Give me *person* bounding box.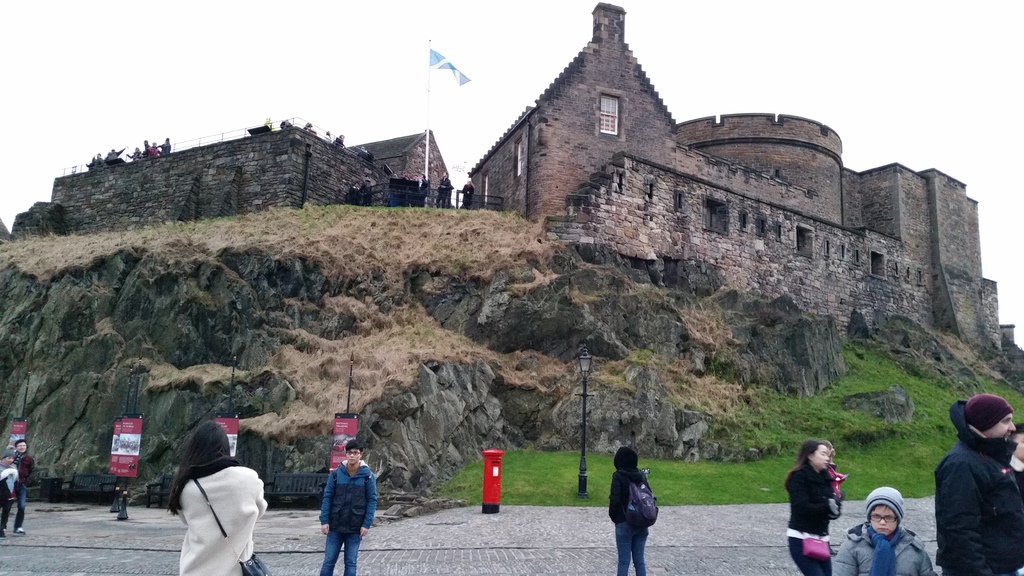
<box>1010,424,1023,488</box>.
